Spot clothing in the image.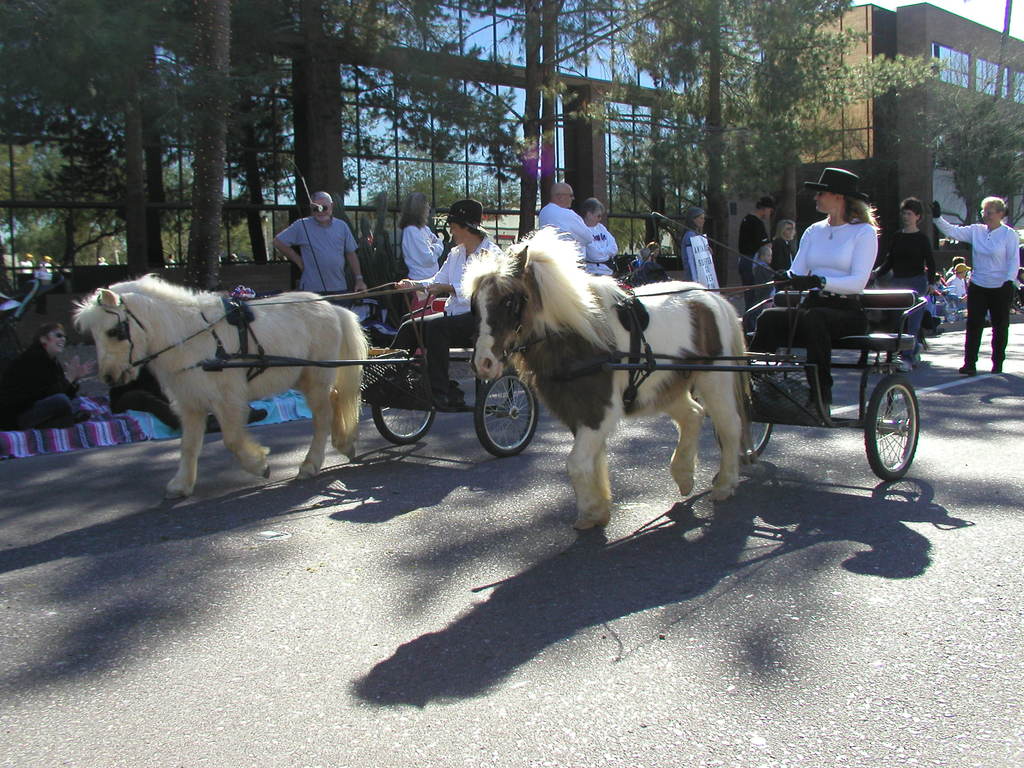
clothing found at rect(949, 271, 967, 303).
